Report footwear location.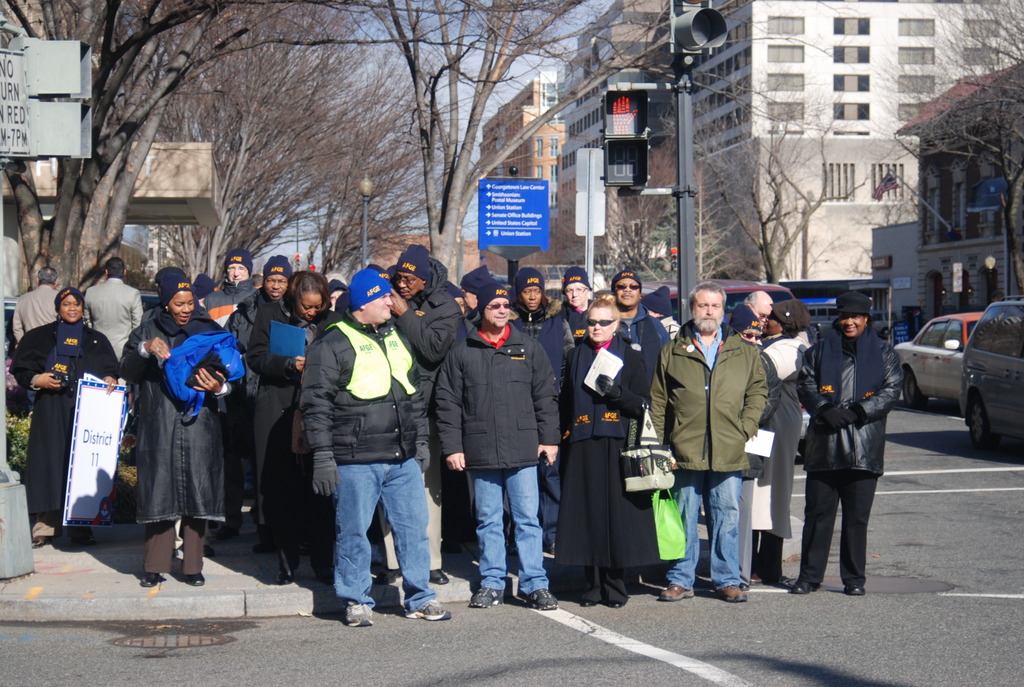
Report: crop(712, 587, 752, 601).
